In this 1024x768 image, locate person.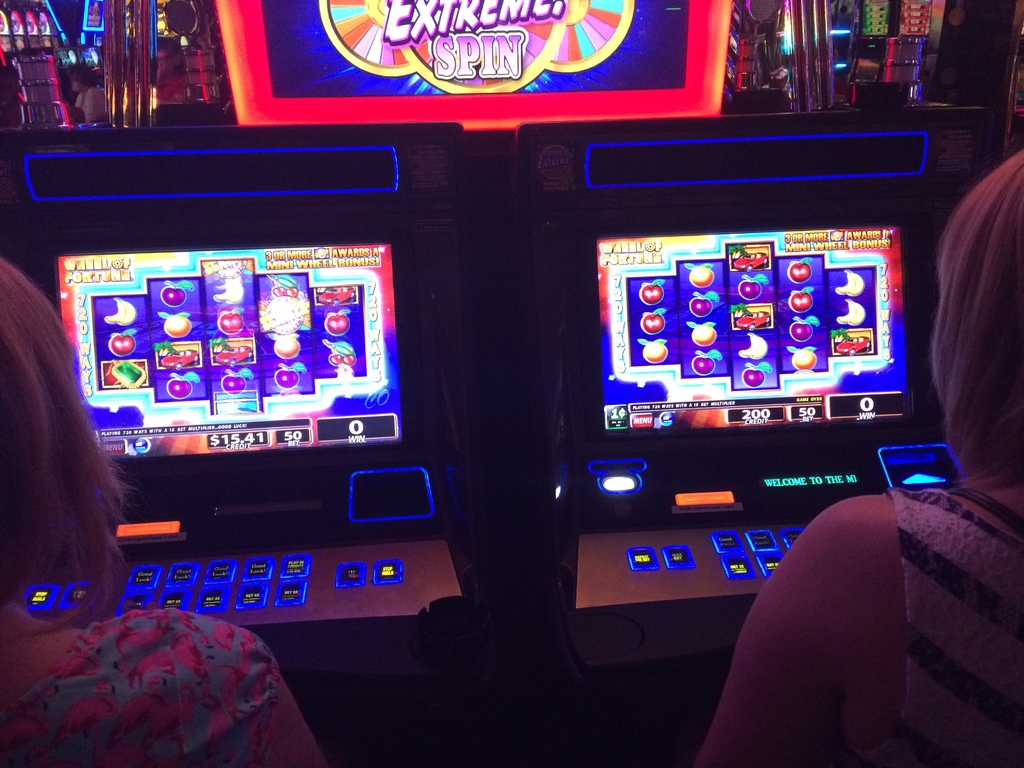
Bounding box: detection(0, 254, 332, 767).
